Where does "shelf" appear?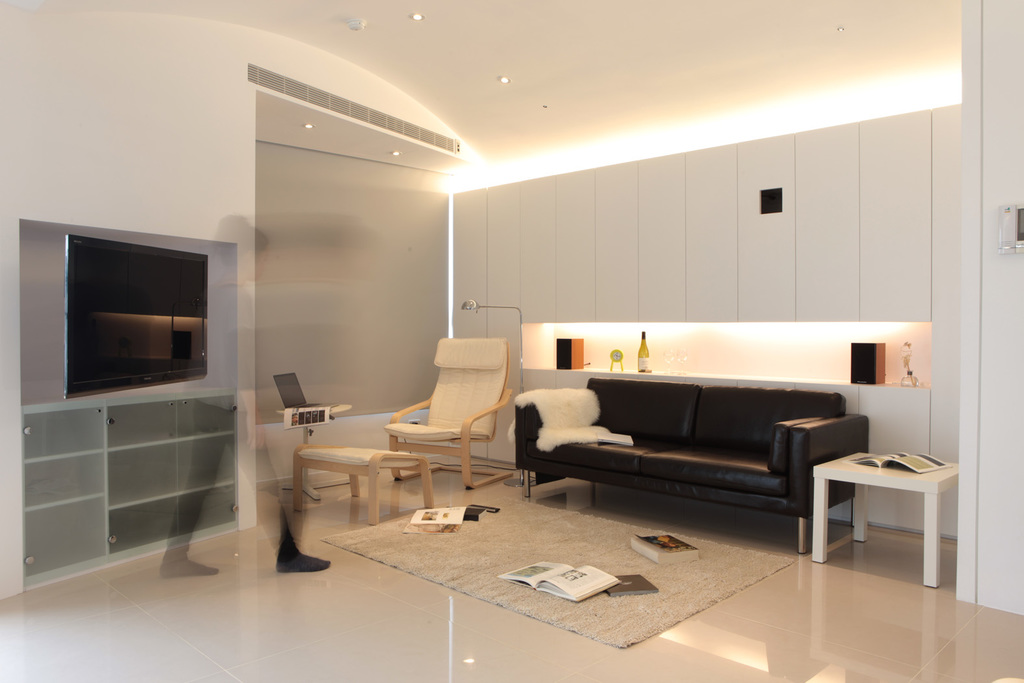
Appears at bbox=[0, 352, 276, 573].
